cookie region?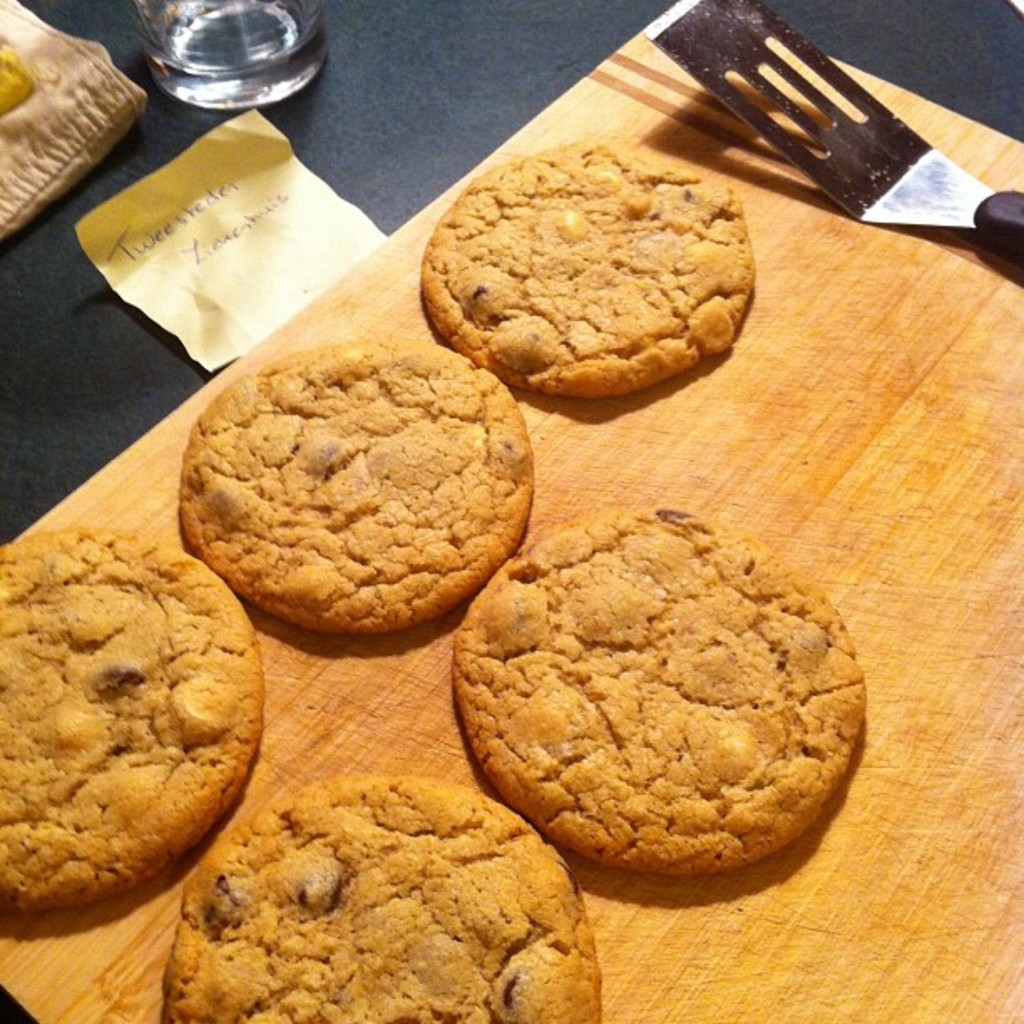
181 333 532 637
